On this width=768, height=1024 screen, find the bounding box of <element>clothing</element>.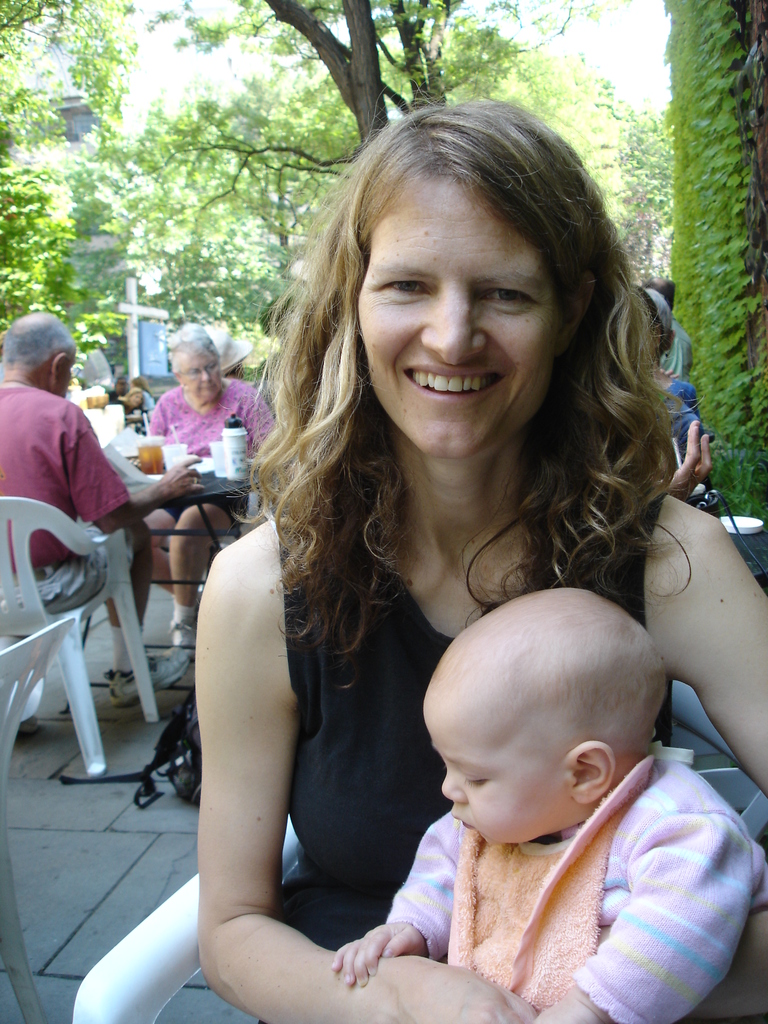
Bounding box: [x1=271, y1=486, x2=675, y2=958].
